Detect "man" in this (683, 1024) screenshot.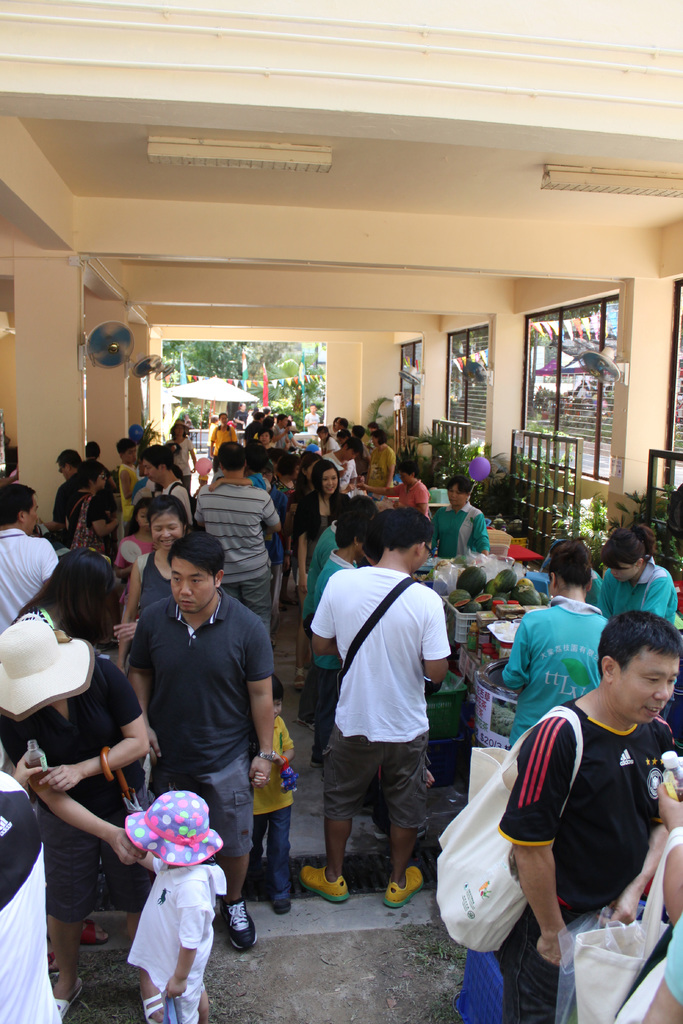
Detection: <bbox>122, 522, 279, 951</bbox>.
